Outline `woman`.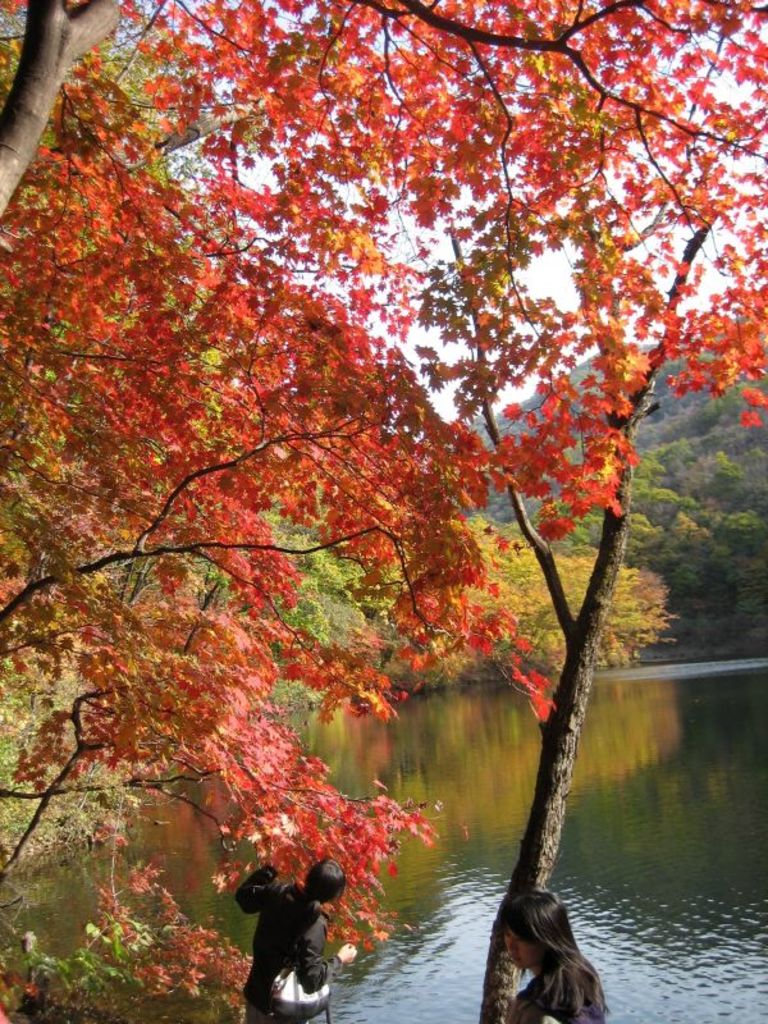
Outline: {"x1": 238, "y1": 859, "x2": 358, "y2": 1023}.
